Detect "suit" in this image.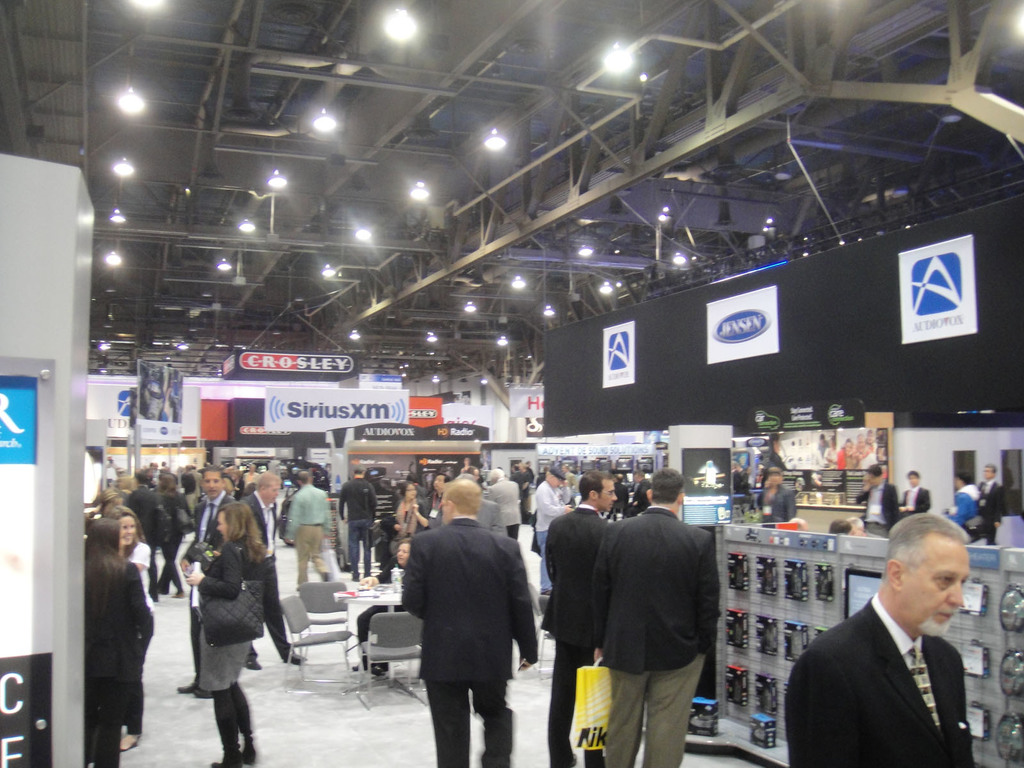
Detection: Rect(423, 484, 506, 542).
